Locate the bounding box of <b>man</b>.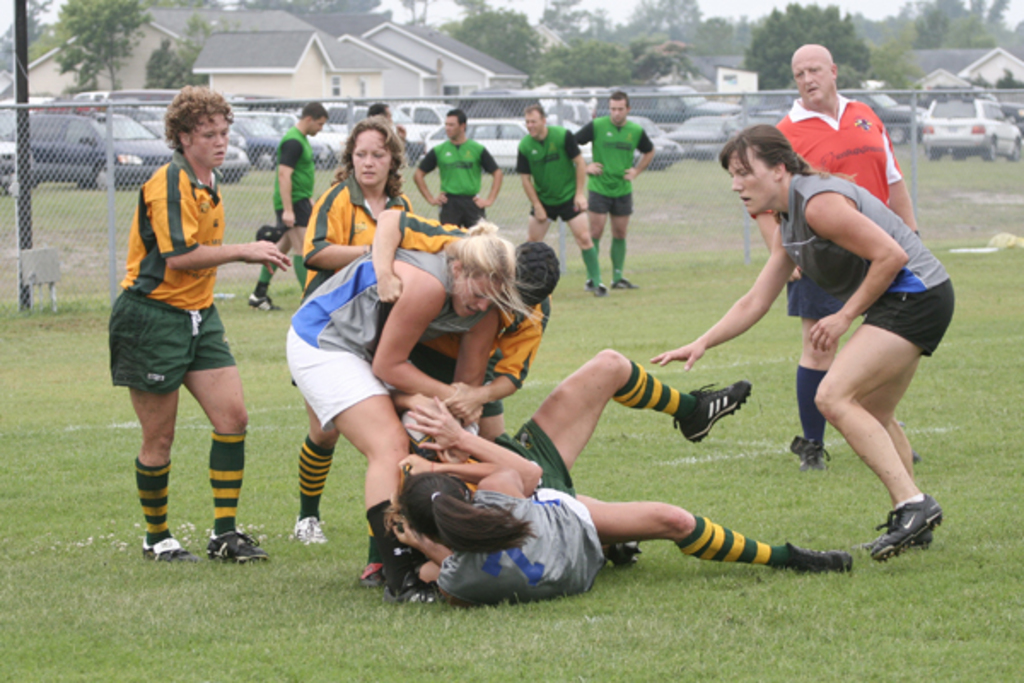
Bounding box: [left=734, top=29, right=932, bottom=470].
